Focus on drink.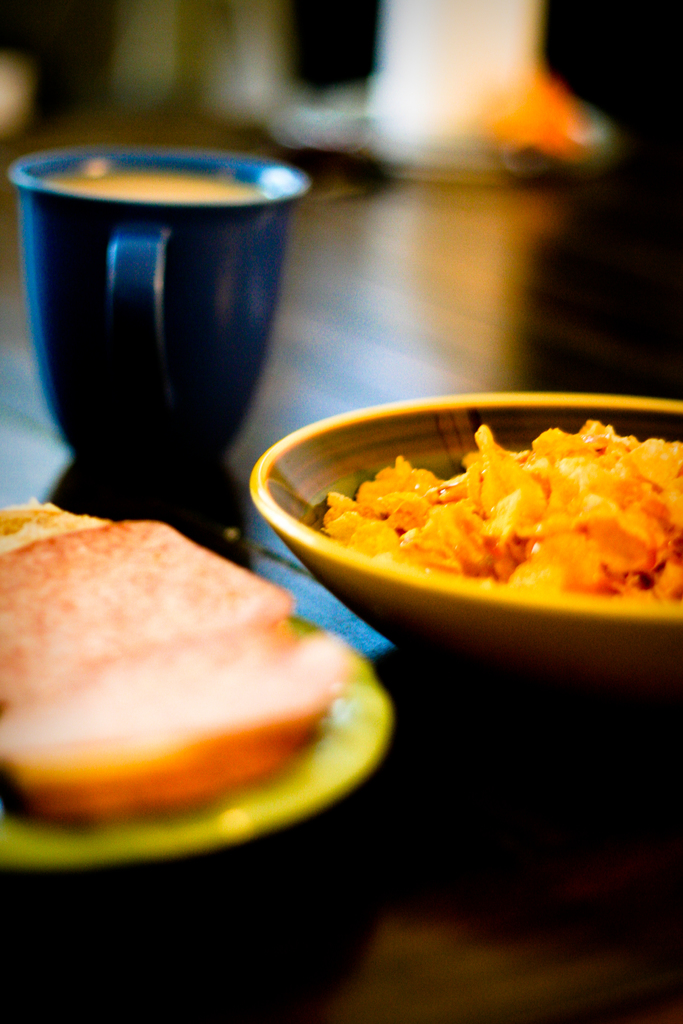
Focused at 24 163 273 200.
